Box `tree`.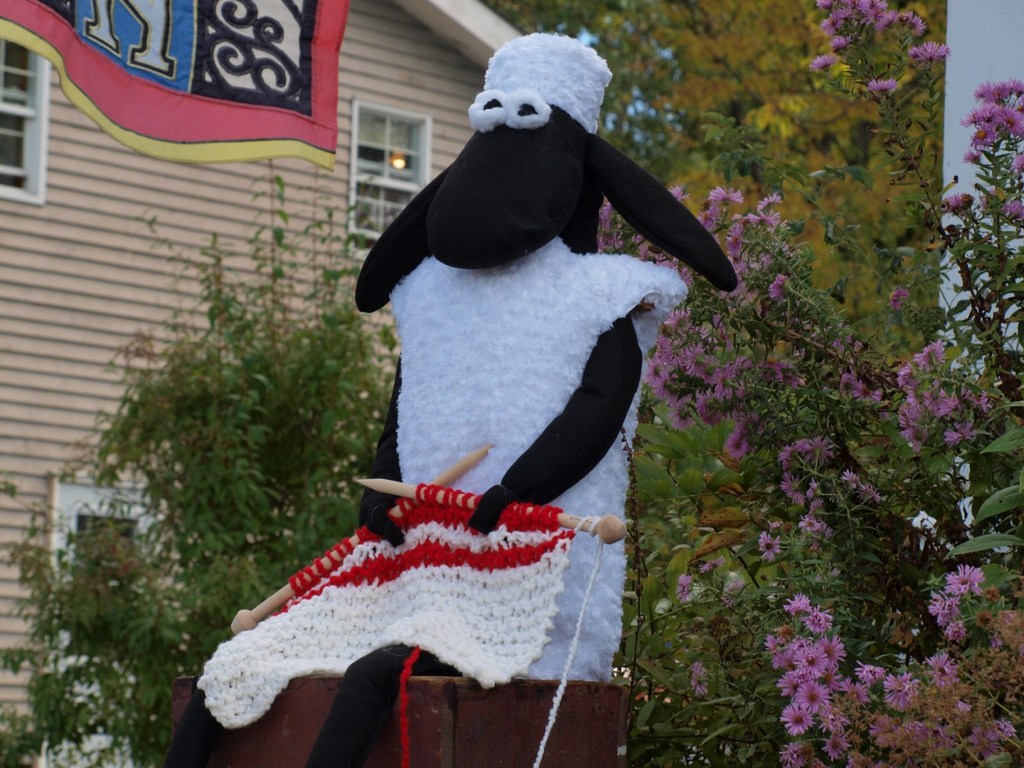
left=461, top=0, right=952, bottom=383.
